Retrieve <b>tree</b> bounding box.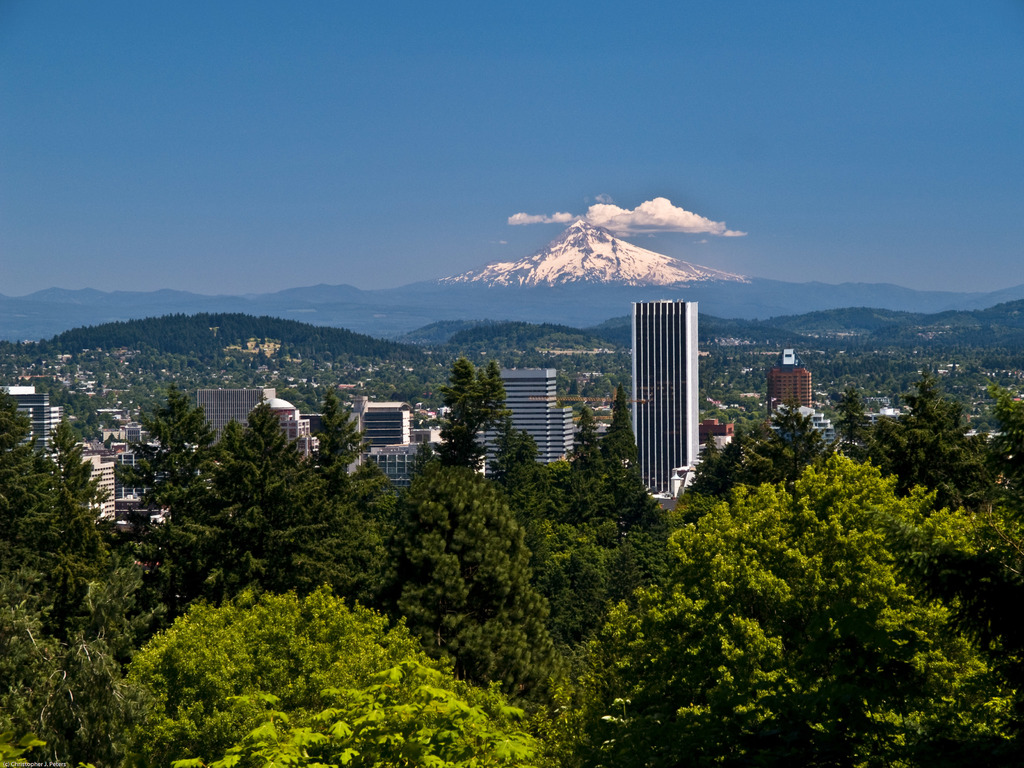
Bounding box: bbox(174, 393, 303, 607).
